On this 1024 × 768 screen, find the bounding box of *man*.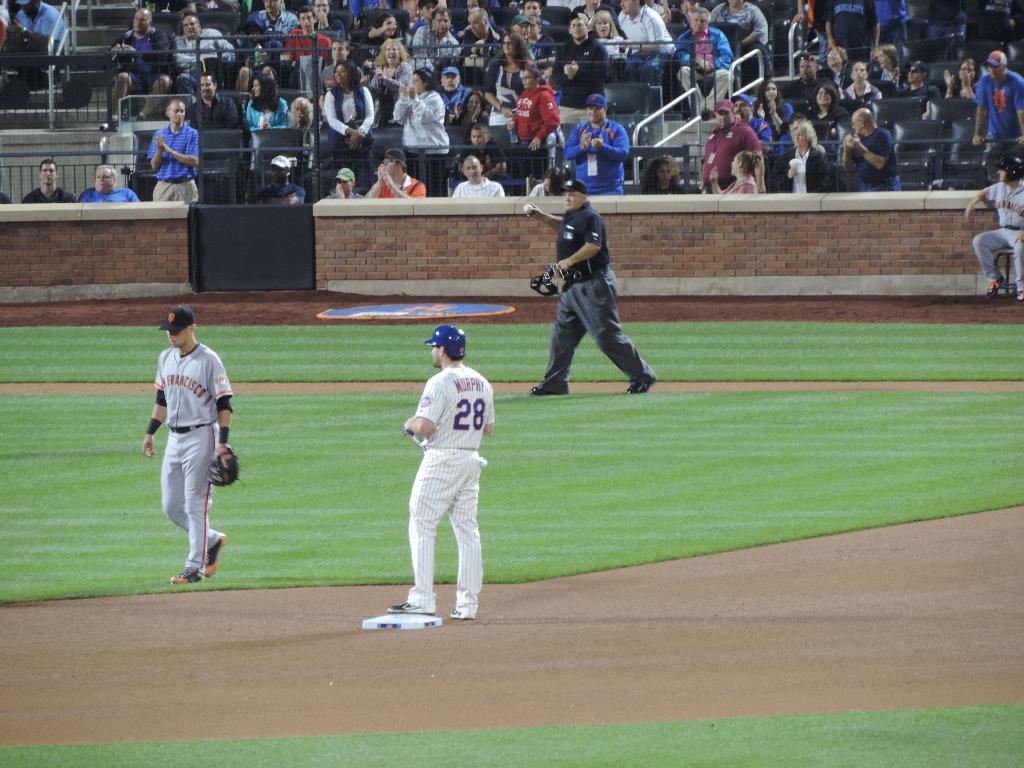
Bounding box: crop(172, 13, 235, 74).
